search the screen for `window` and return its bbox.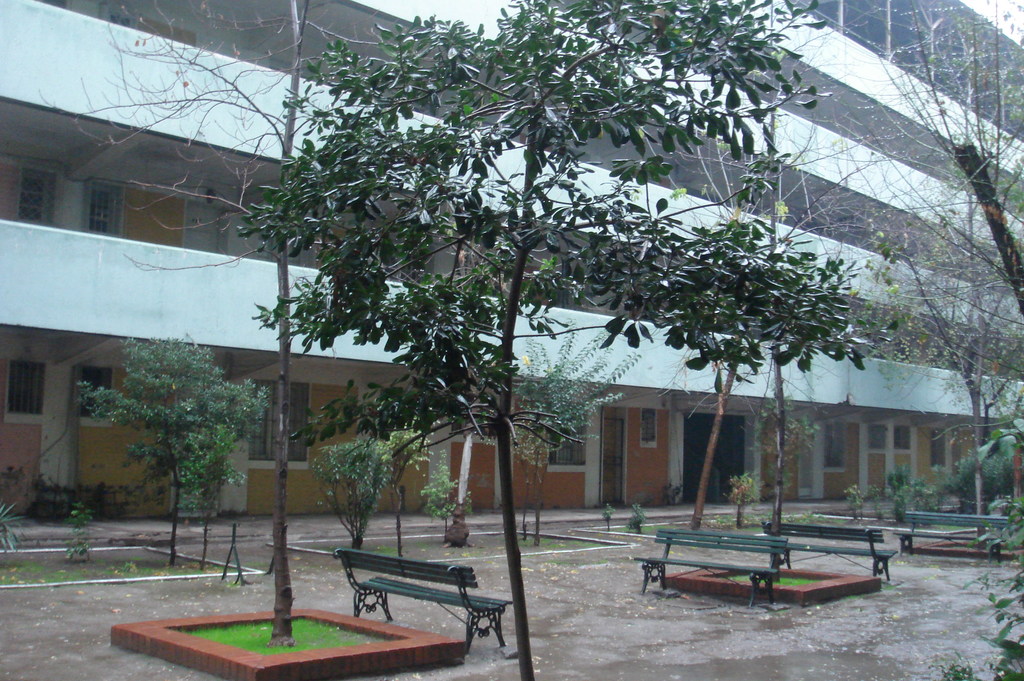
Found: x1=17 y1=165 x2=53 y2=226.
